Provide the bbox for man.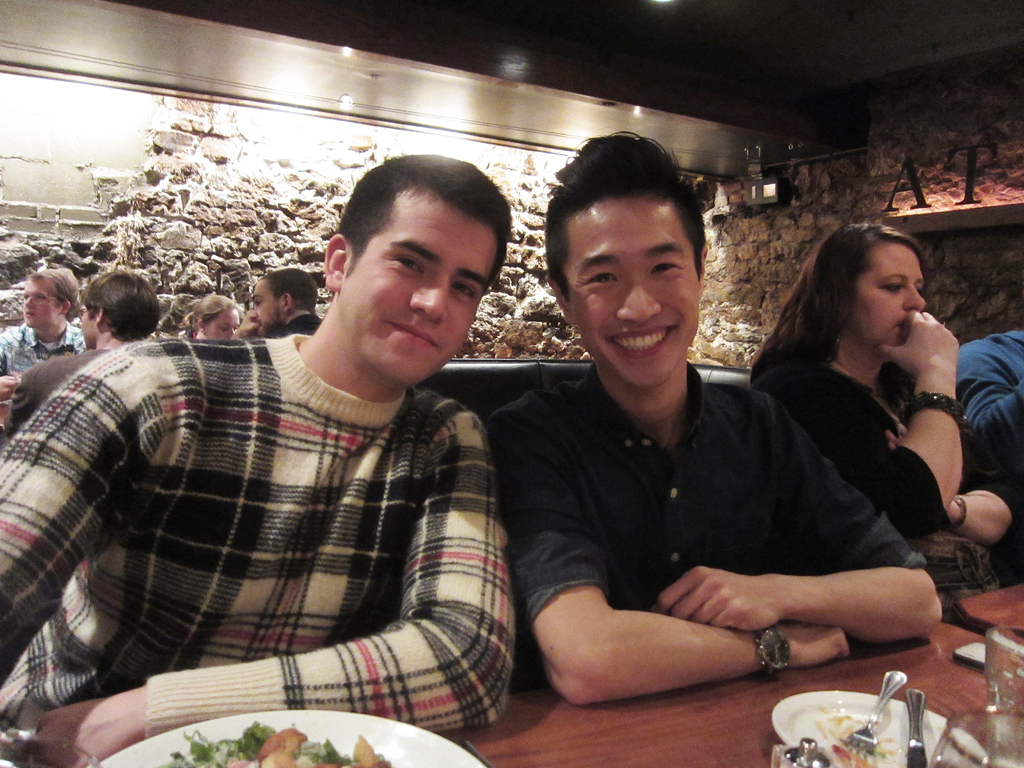
Rect(0, 257, 84, 379).
